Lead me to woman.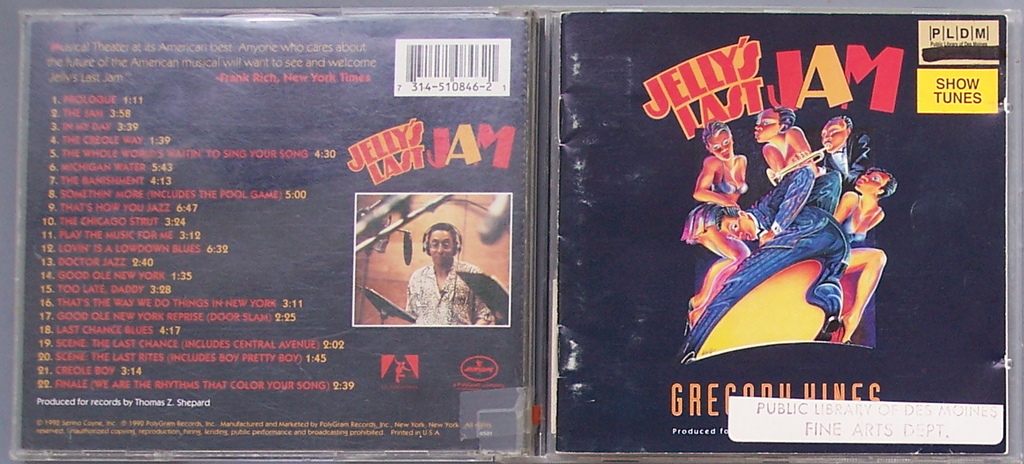
Lead to [x1=831, y1=167, x2=897, y2=347].
